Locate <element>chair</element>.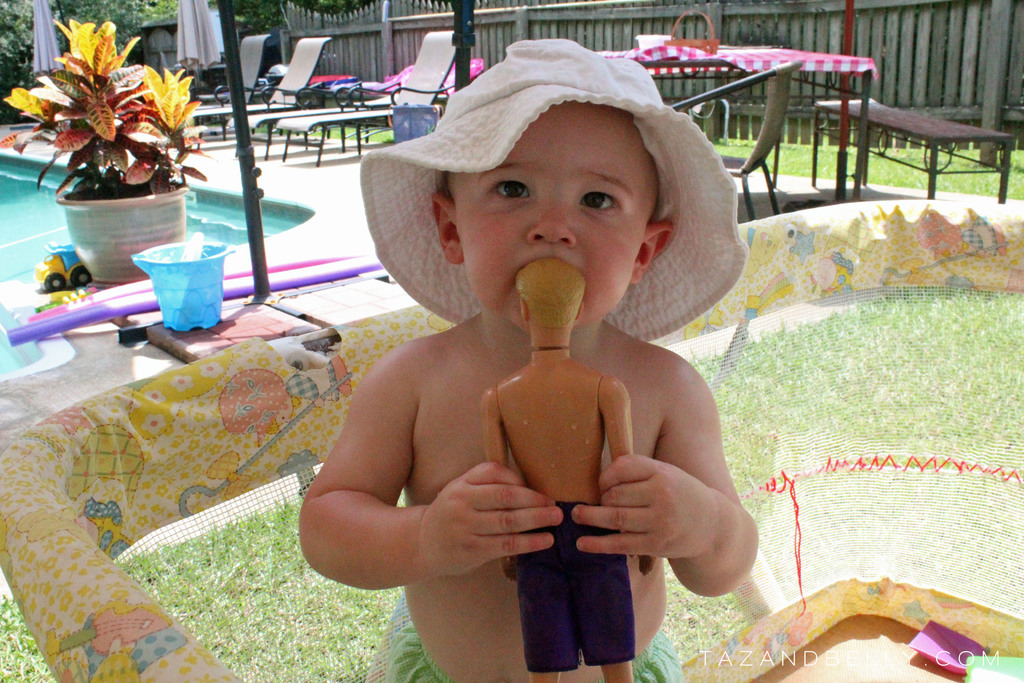
Bounding box: <bbox>668, 56, 809, 222</bbox>.
